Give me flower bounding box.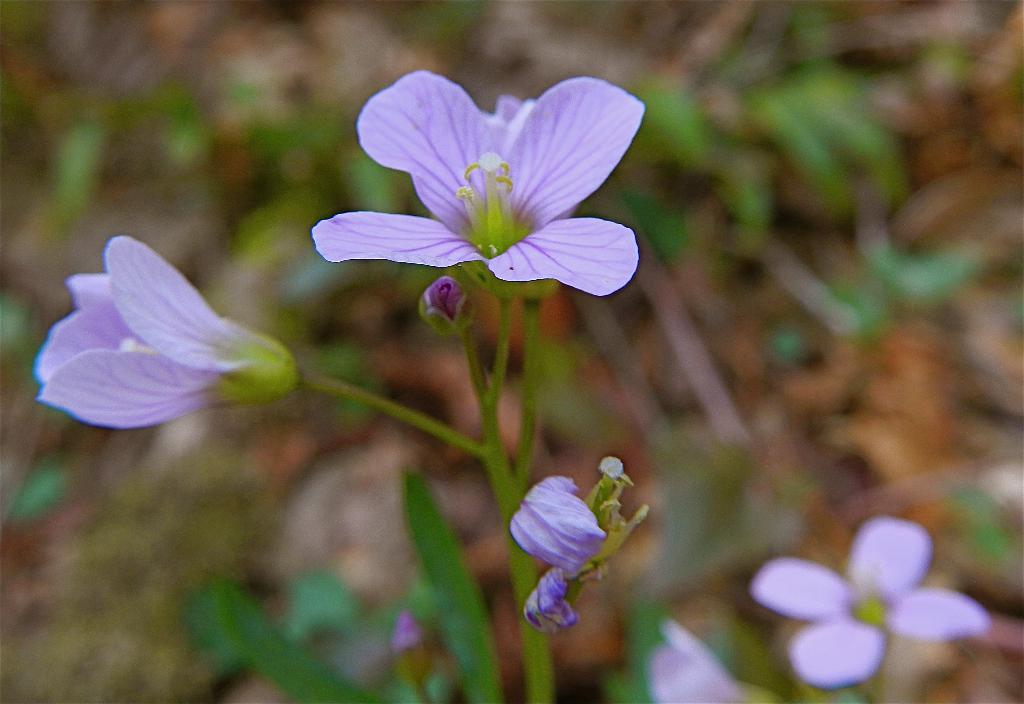
left=745, top=516, right=993, bottom=691.
